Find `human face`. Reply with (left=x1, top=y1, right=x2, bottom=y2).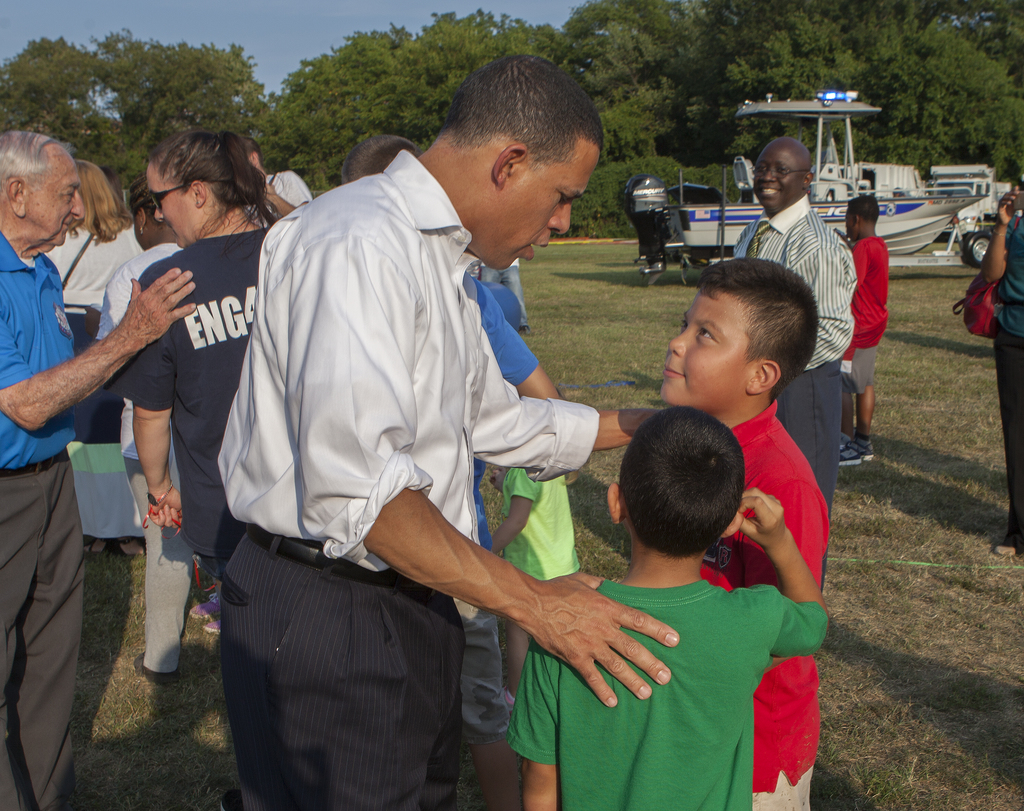
(left=658, top=290, right=751, bottom=407).
